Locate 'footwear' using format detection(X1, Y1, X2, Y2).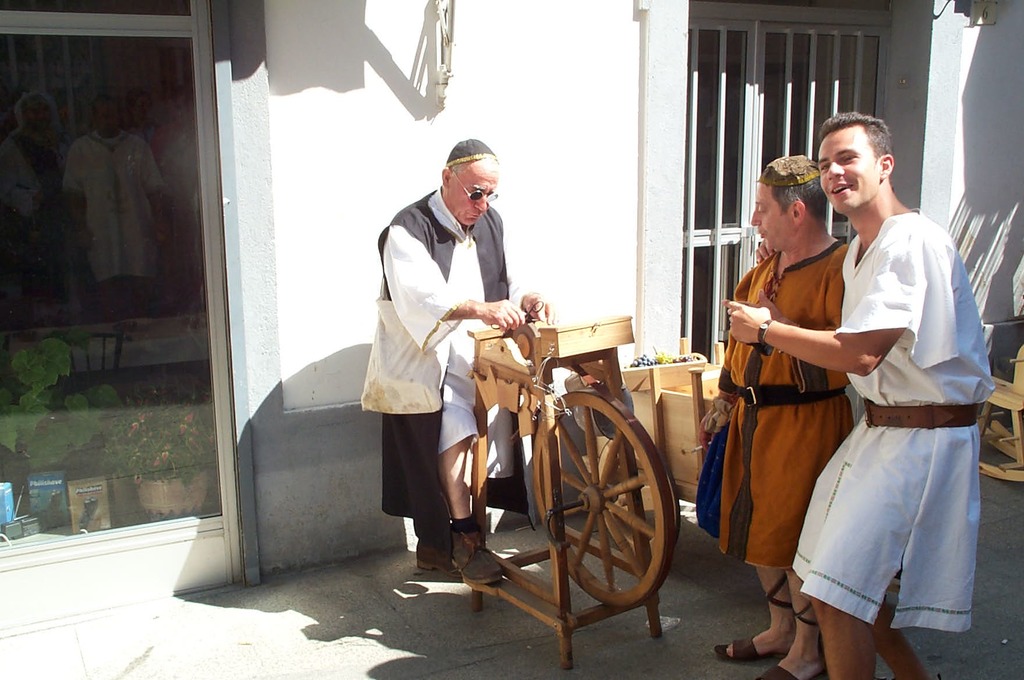
detection(468, 551, 499, 584).
